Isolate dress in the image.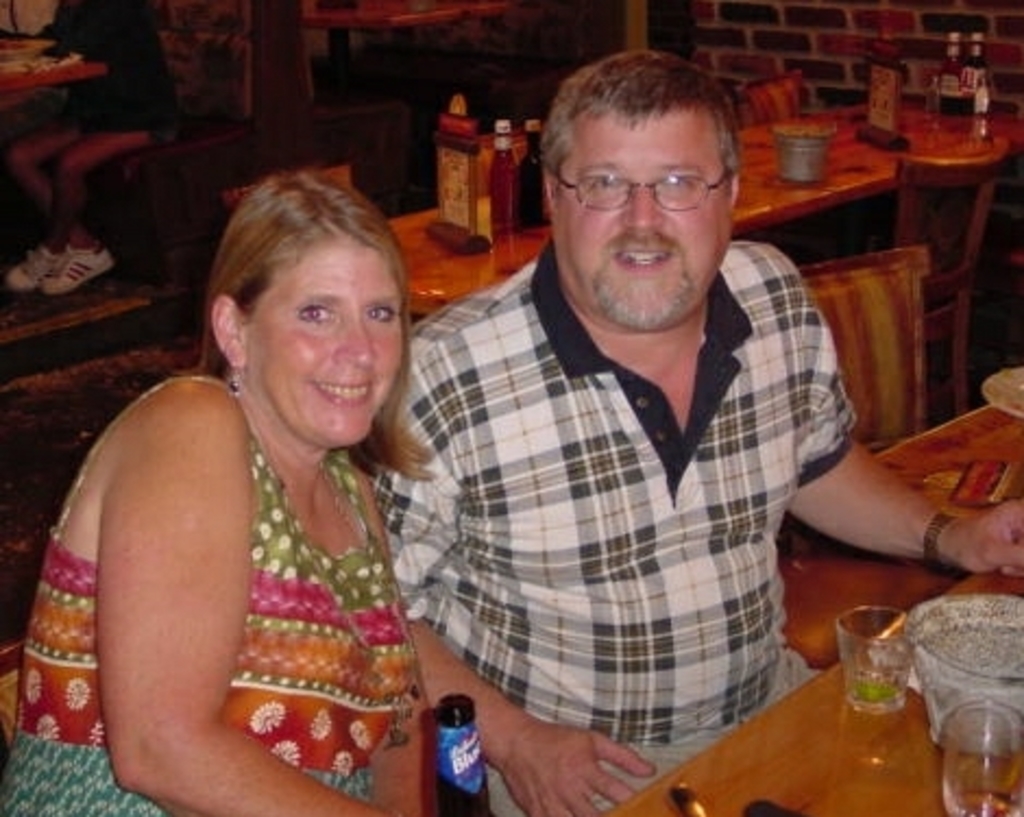
Isolated region: [0, 377, 418, 815].
